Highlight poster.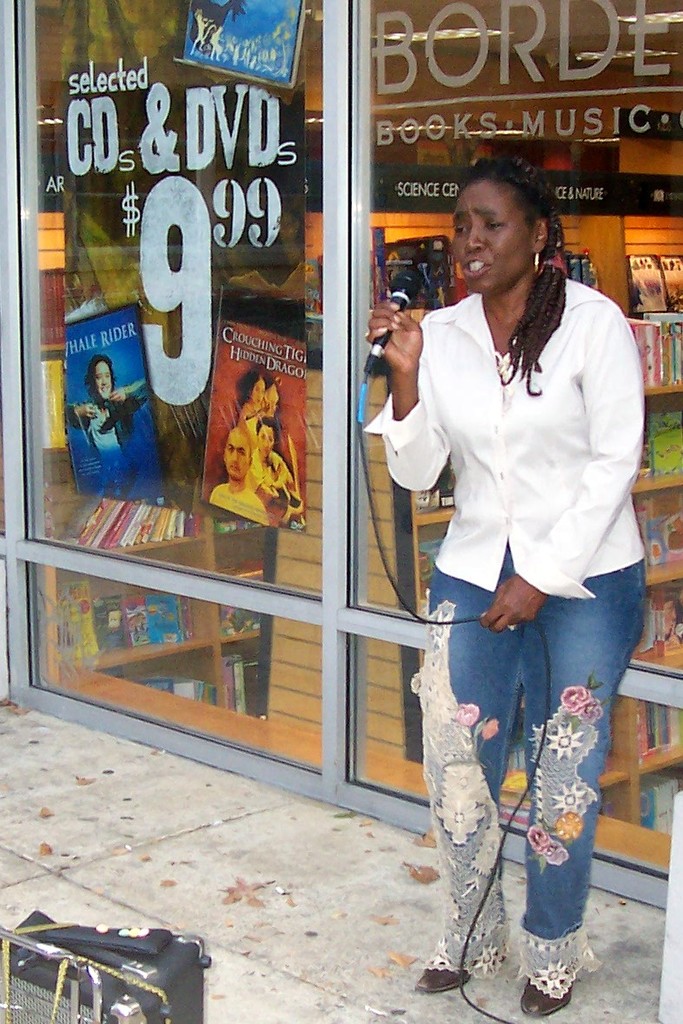
Highlighted region: 54/60/308/536.
